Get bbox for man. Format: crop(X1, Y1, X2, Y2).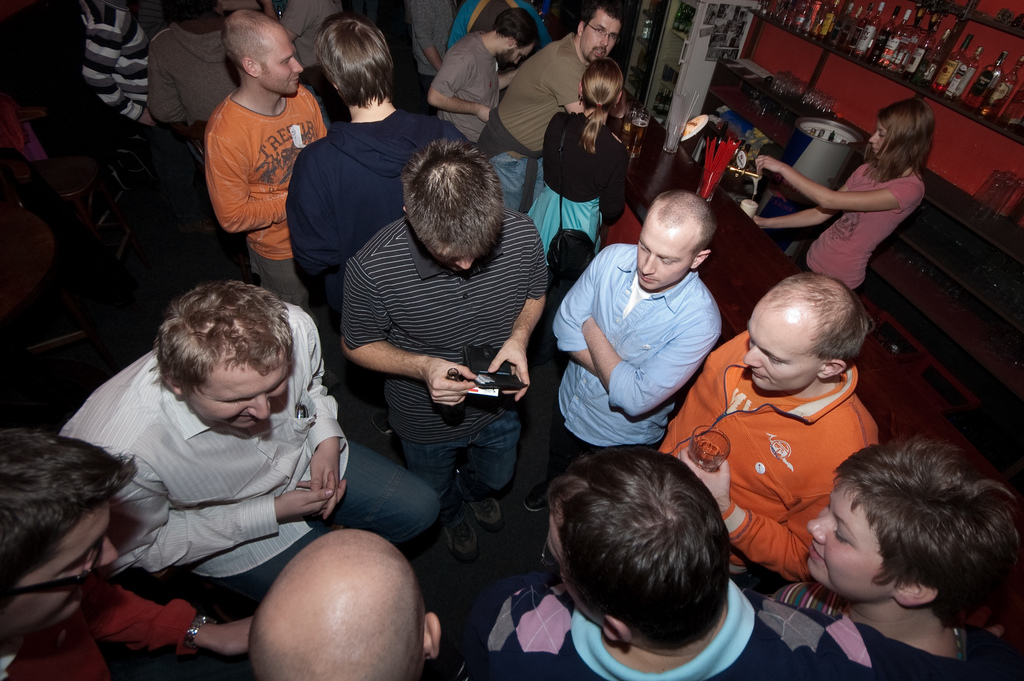
crop(0, 433, 130, 680).
